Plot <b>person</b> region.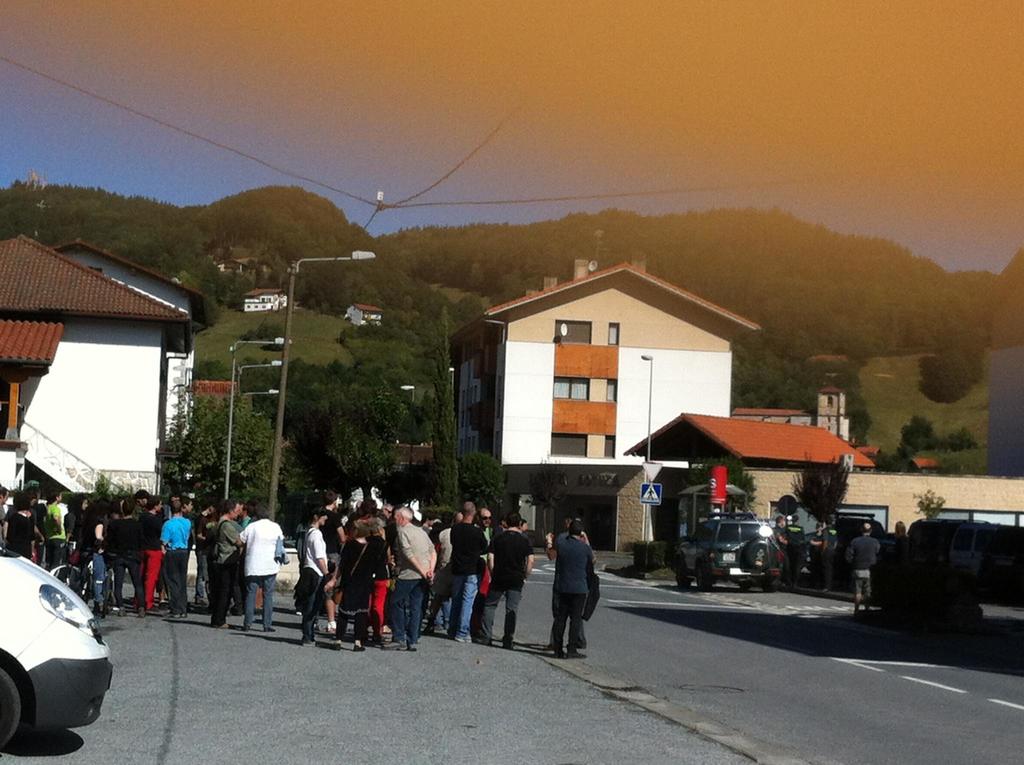
Plotted at BBox(842, 521, 885, 618).
